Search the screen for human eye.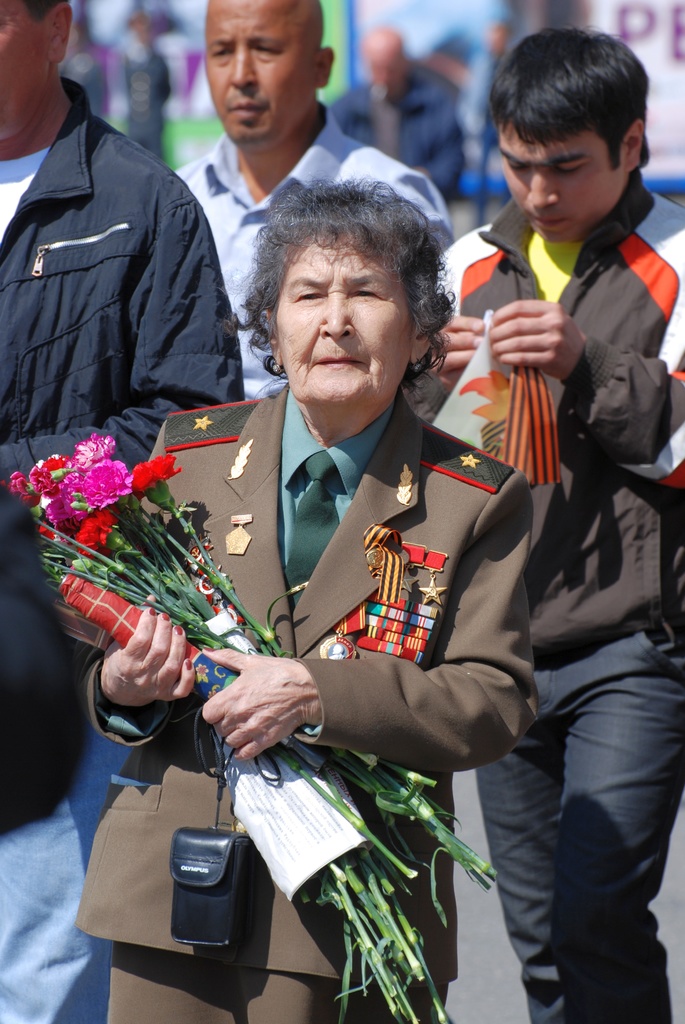
Found at left=508, top=159, right=525, bottom=173.
